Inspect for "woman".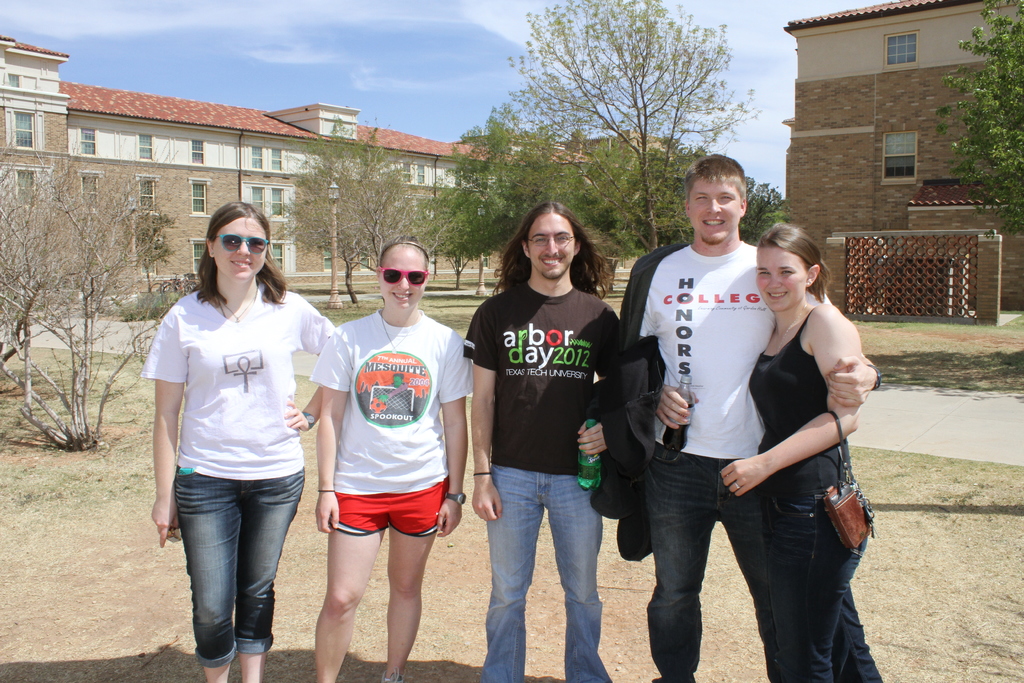
Inspection: {"left": 315, "top": 236, "right": 484, "bottom": 682}.
